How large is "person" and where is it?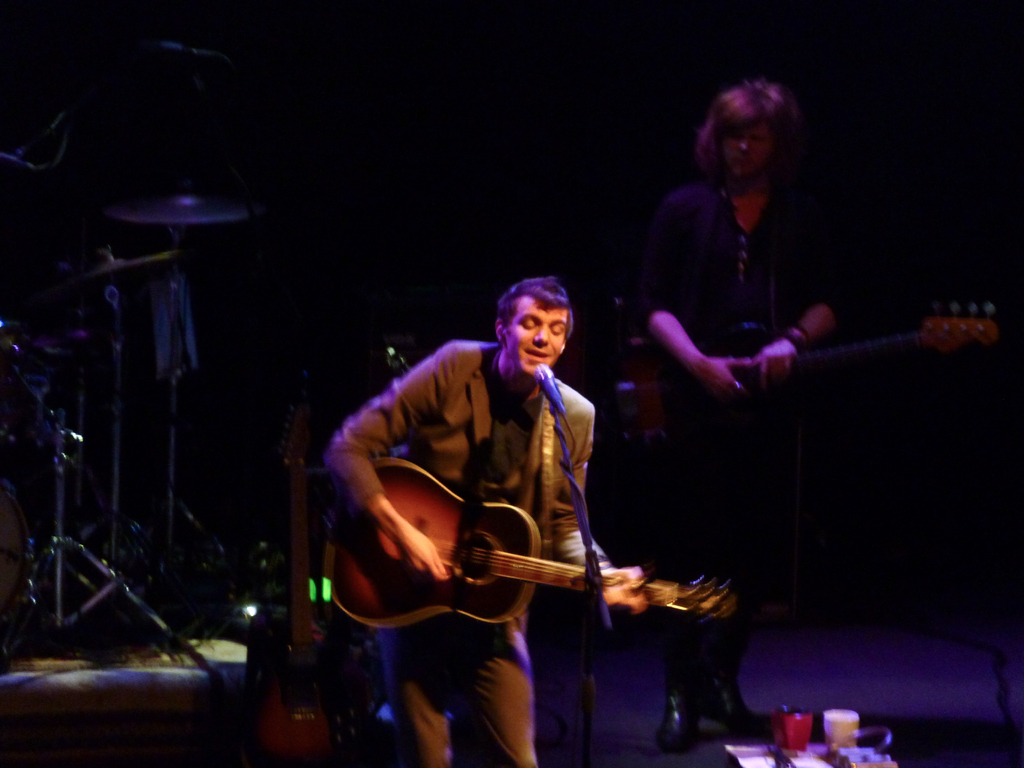
Bounding box: left=646, top=73, right=843, bottom=760.
